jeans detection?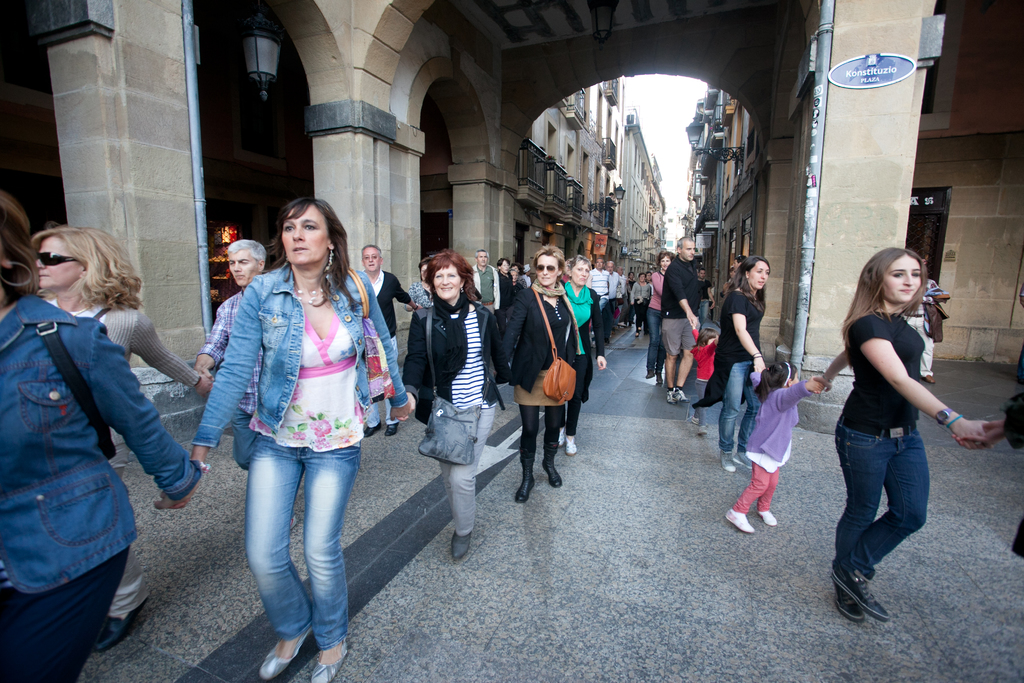
716,366,749,459
